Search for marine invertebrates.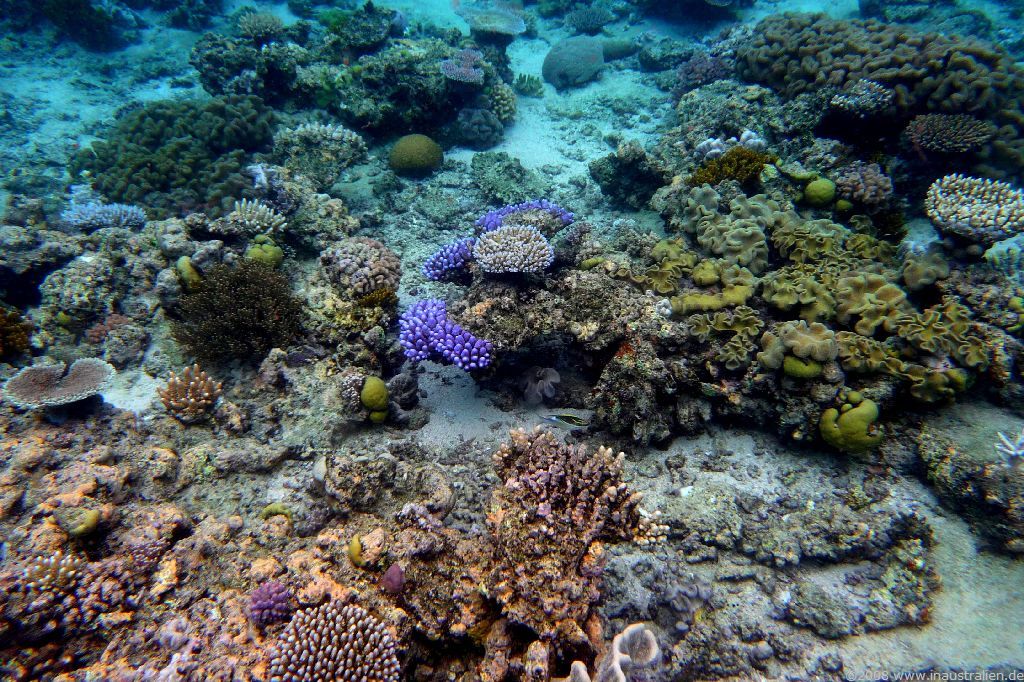
Found at box(330, 0, 409, 57).
